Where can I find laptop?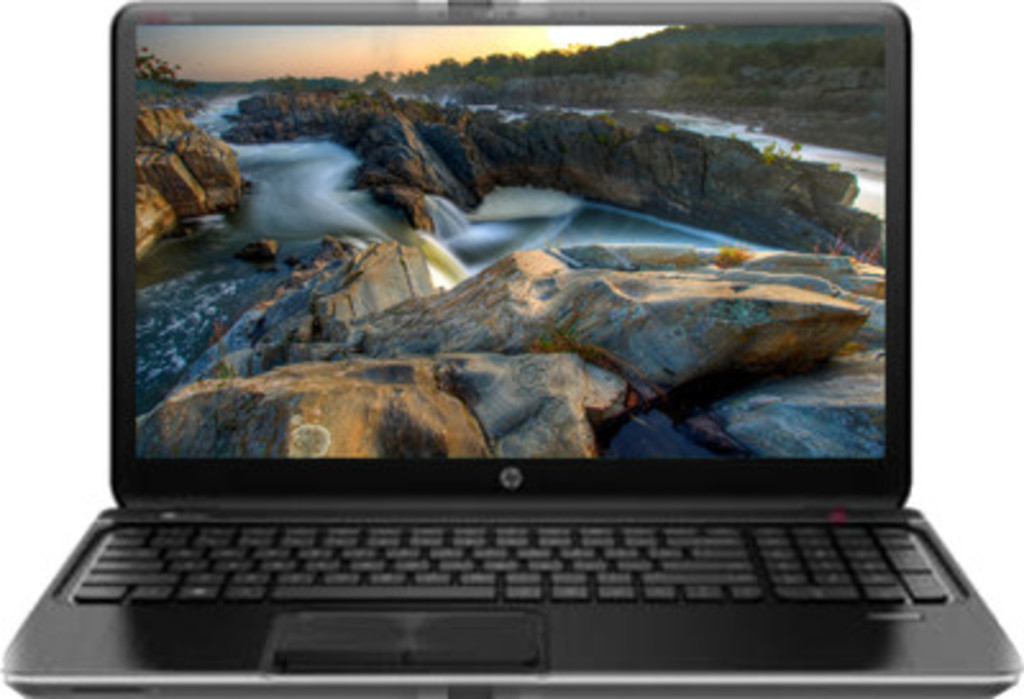
You can find it at <box>5,10,1009,698</box>.
